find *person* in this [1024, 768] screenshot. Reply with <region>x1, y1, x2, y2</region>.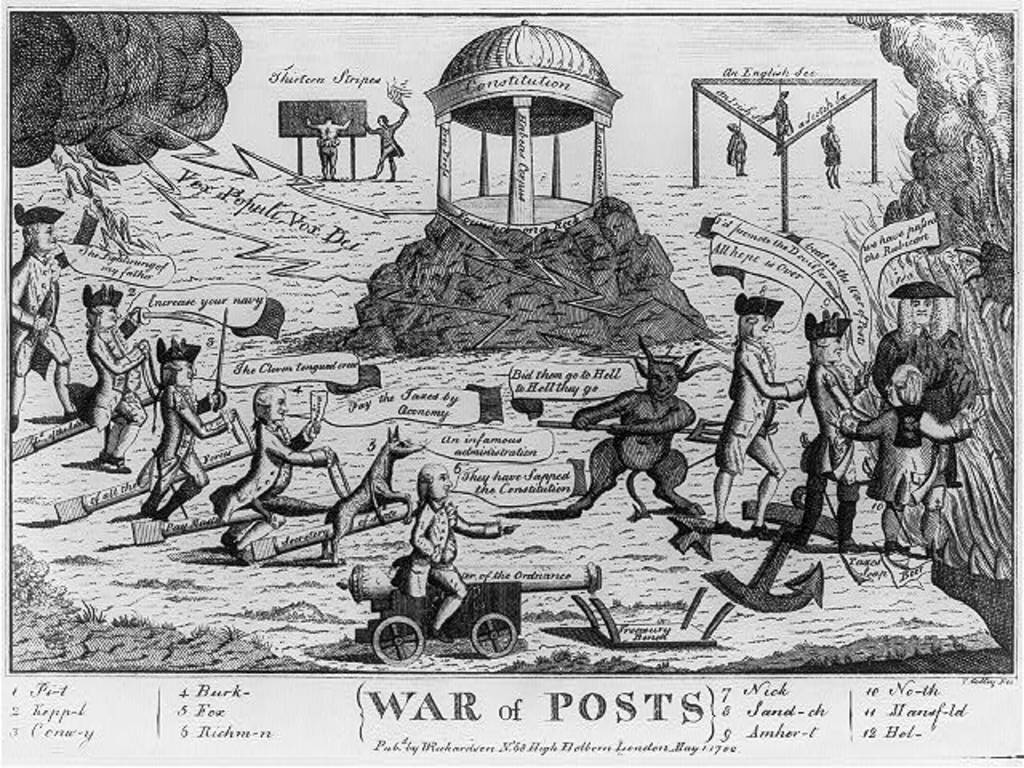
<region>832, 365, 987, 568</region>.
